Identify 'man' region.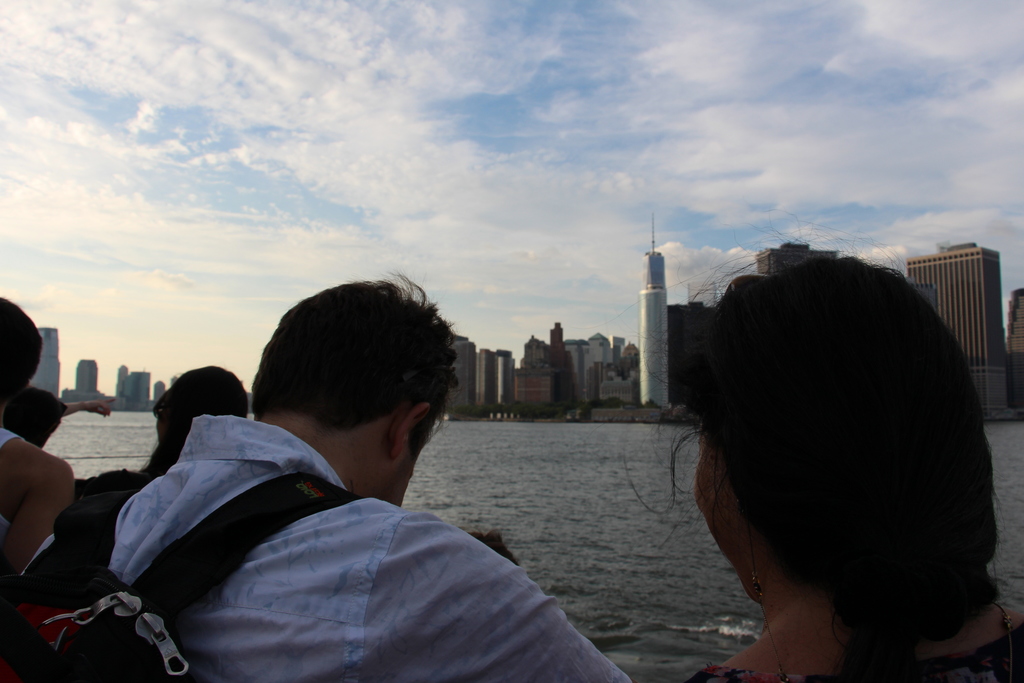
Region: 63:300:660:675.
